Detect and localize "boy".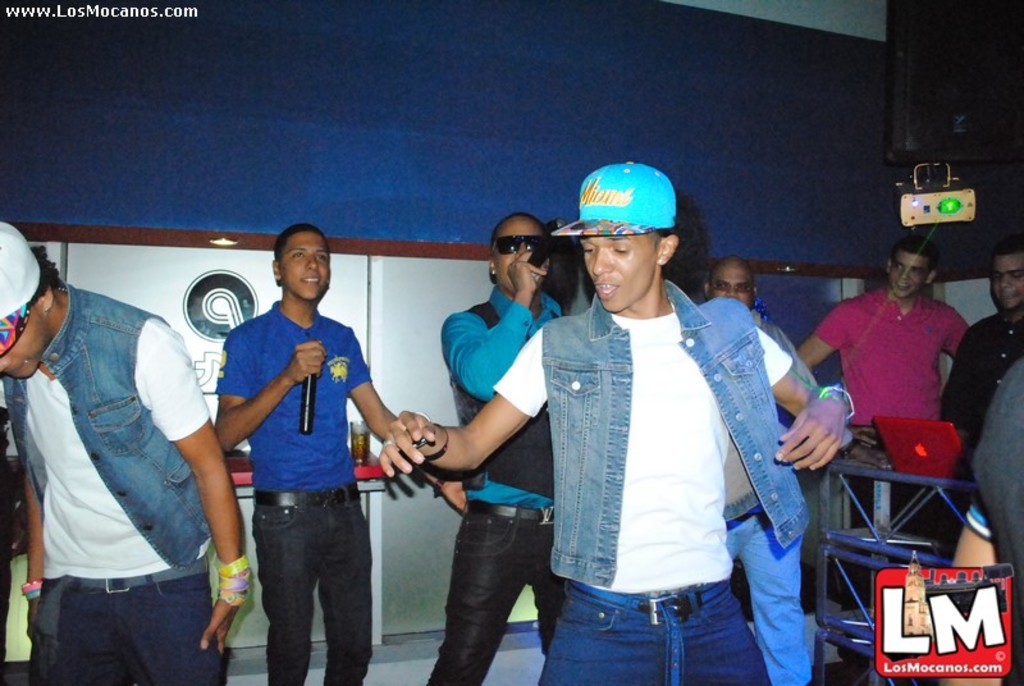
Localized at BBox(796, 234, 974, 605).
